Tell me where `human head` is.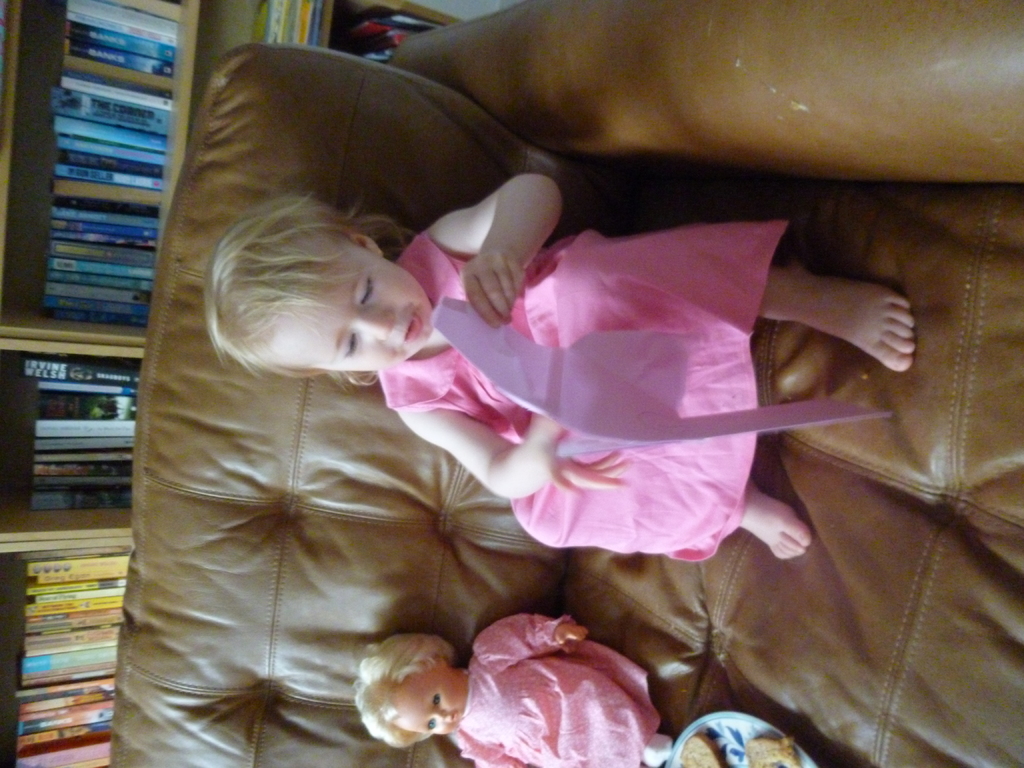
`human head` is at (335,637,471,758).
